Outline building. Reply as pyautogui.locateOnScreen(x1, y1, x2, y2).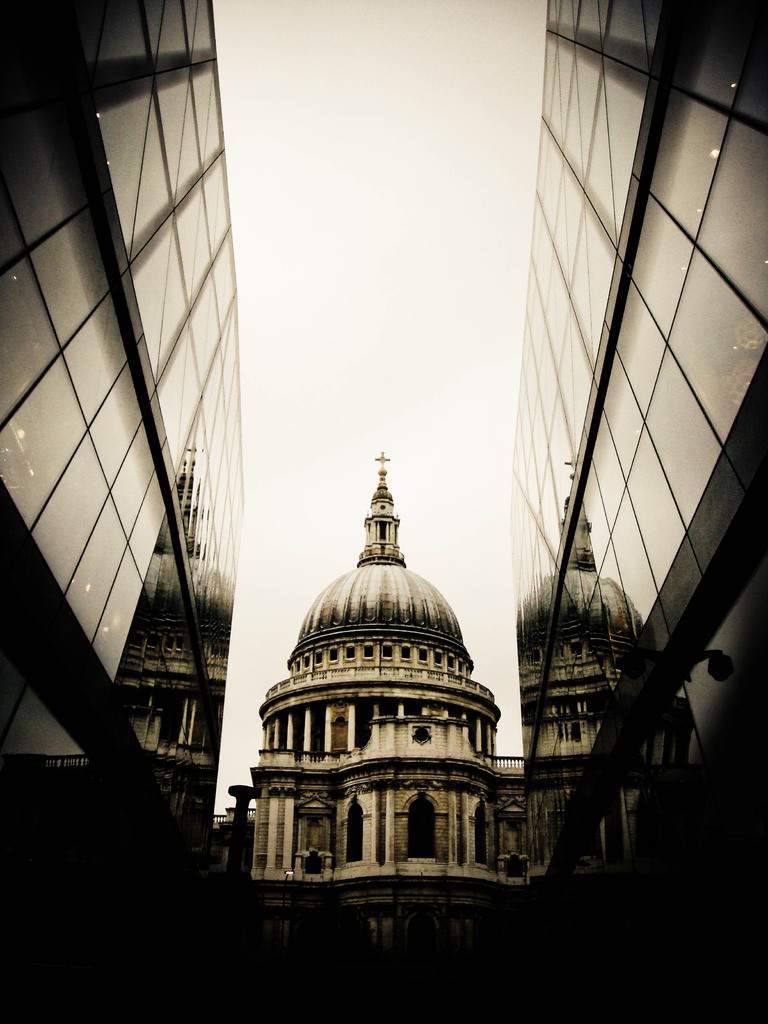
pyautogui.locateOnScreen(515, 320, 767, 1022).
